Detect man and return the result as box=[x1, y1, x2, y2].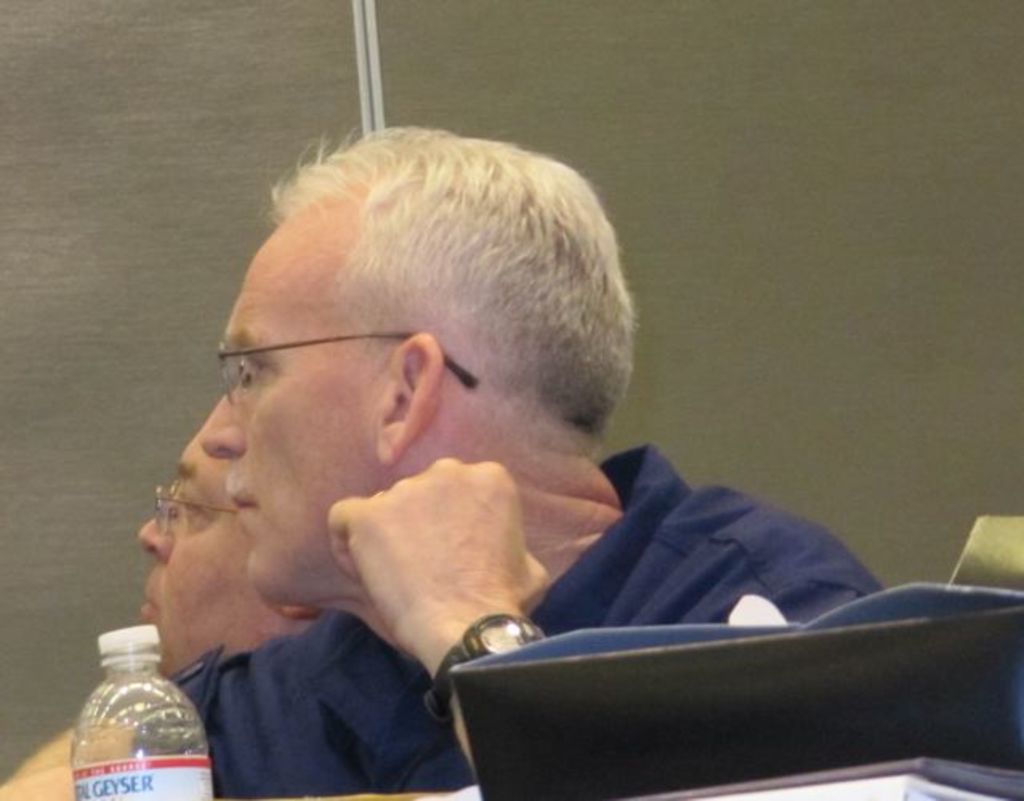
box=[0, 392, 325, 796].
